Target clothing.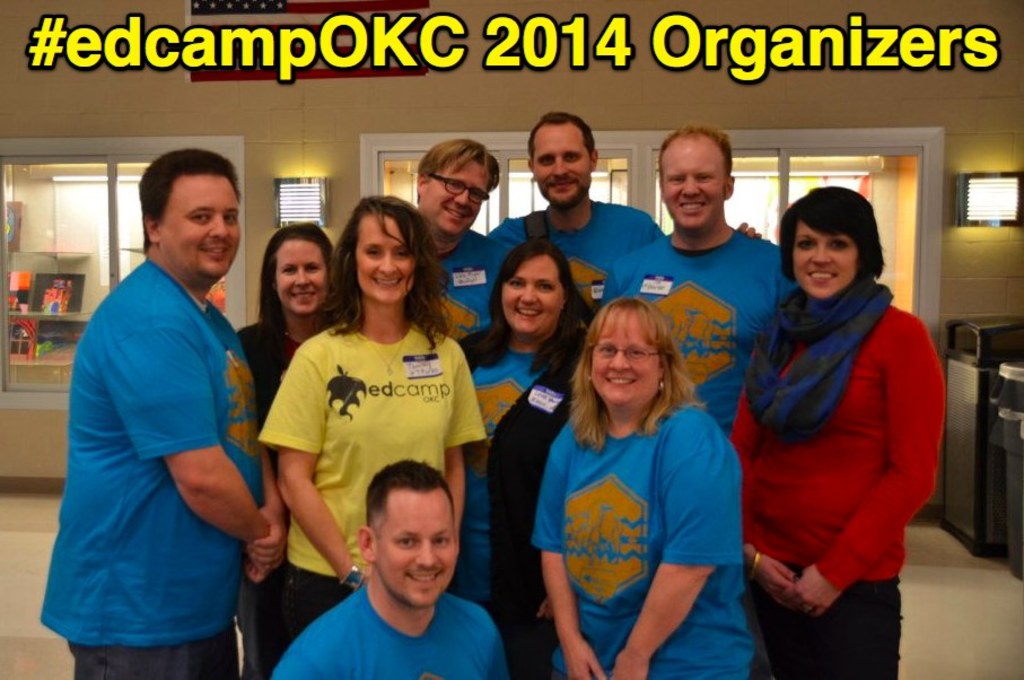
Target region: 229 319 290 420.
